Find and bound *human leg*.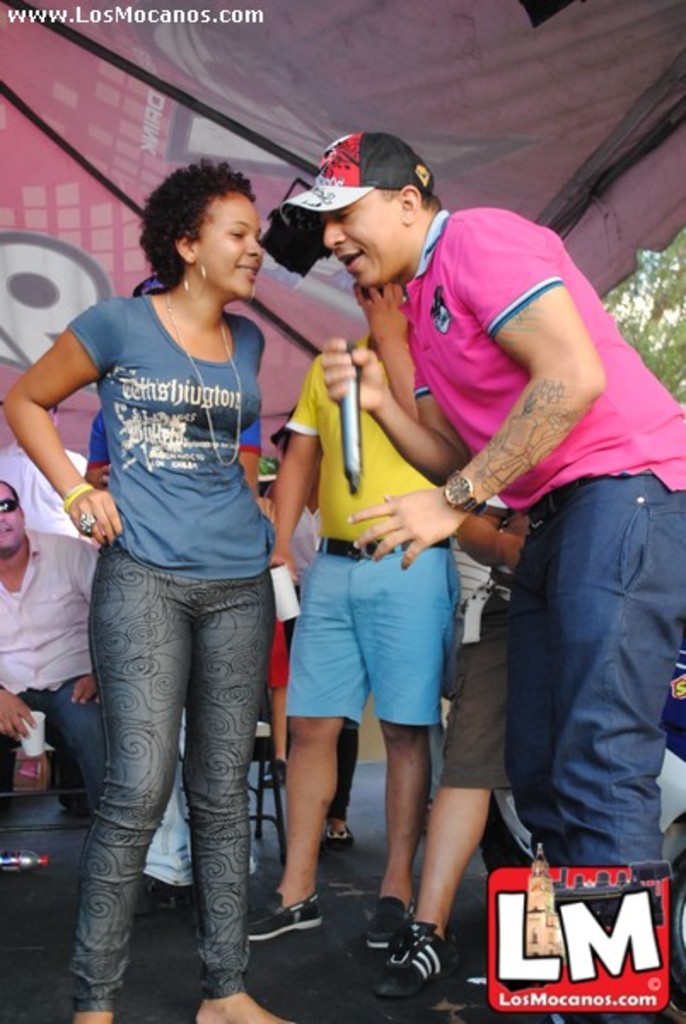
Bound: 46, 664, 154, 910.
